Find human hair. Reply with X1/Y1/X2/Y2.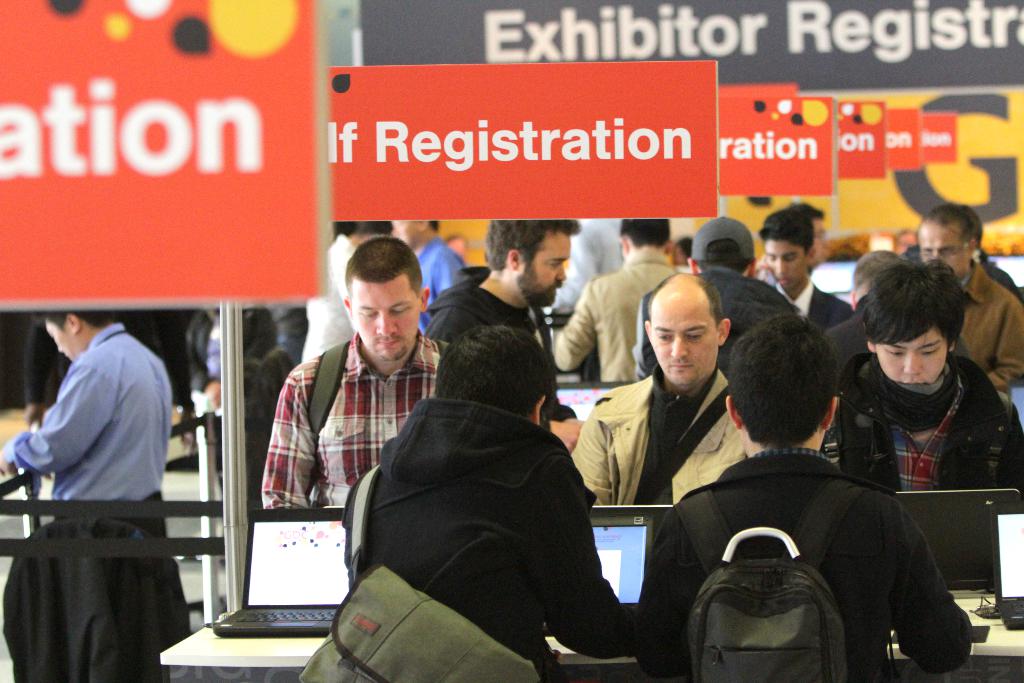
849/260/959/349.
